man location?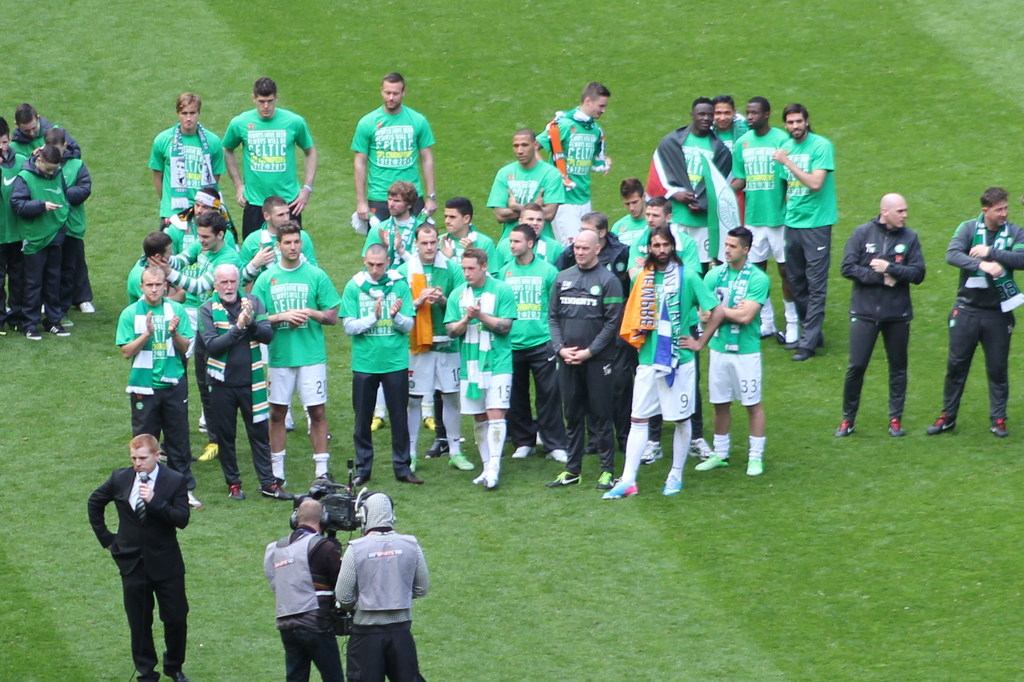
(left=638, top=91, right=735, bottom=281)
